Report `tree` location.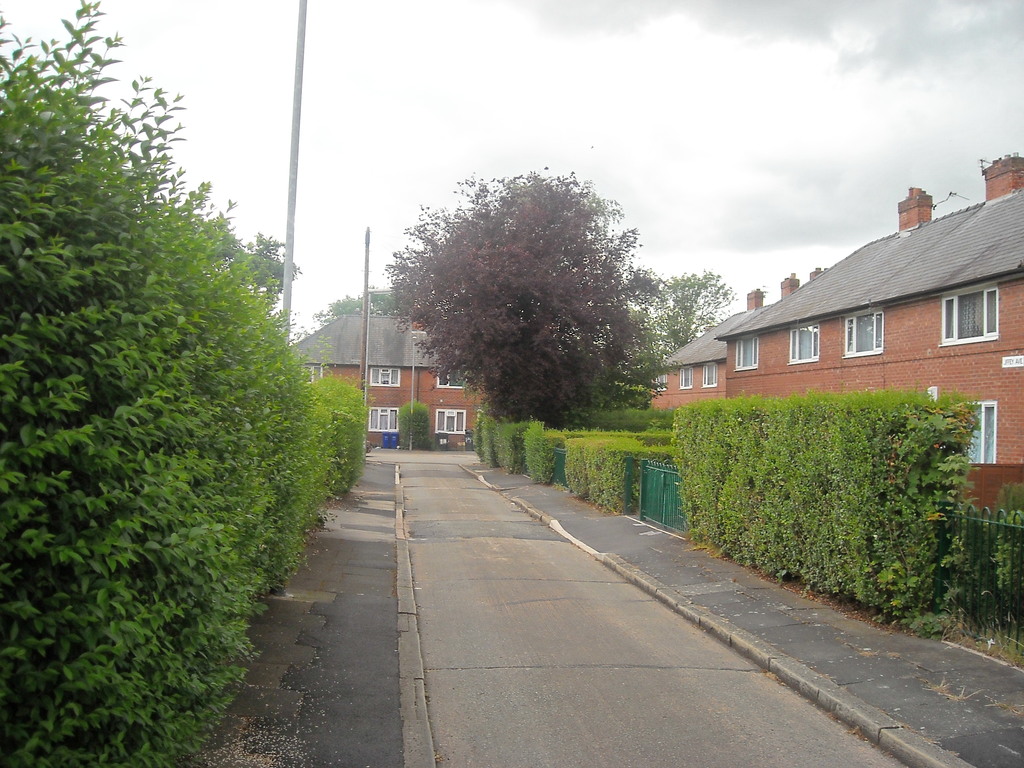
Report: x1=332 y1=185 x2=667 y2=466.
